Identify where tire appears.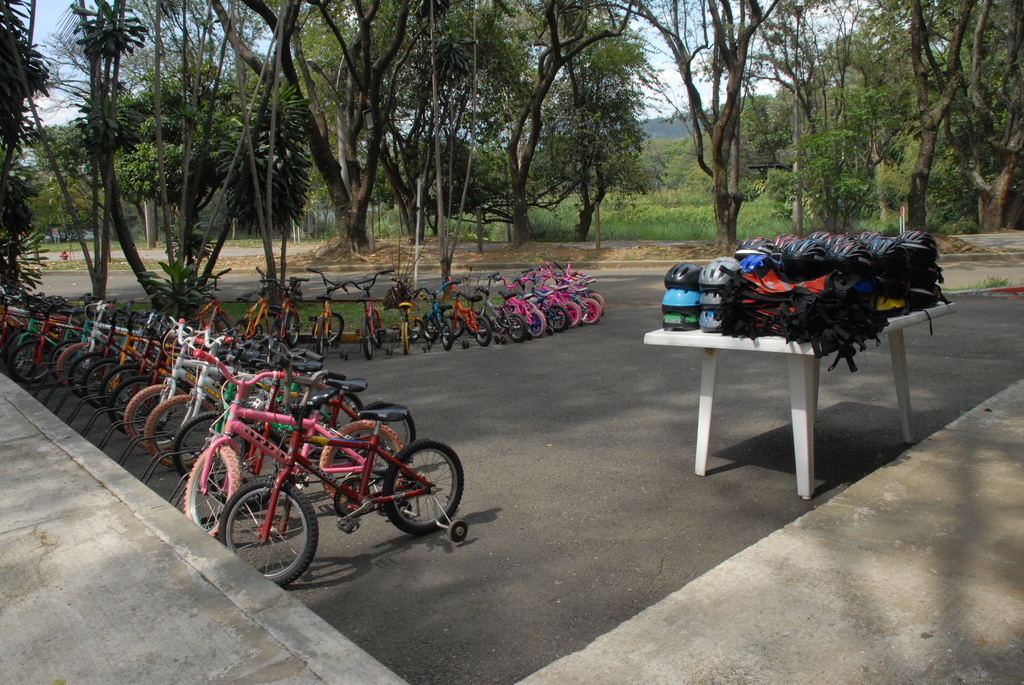
Appears at [524,304,548,338].
